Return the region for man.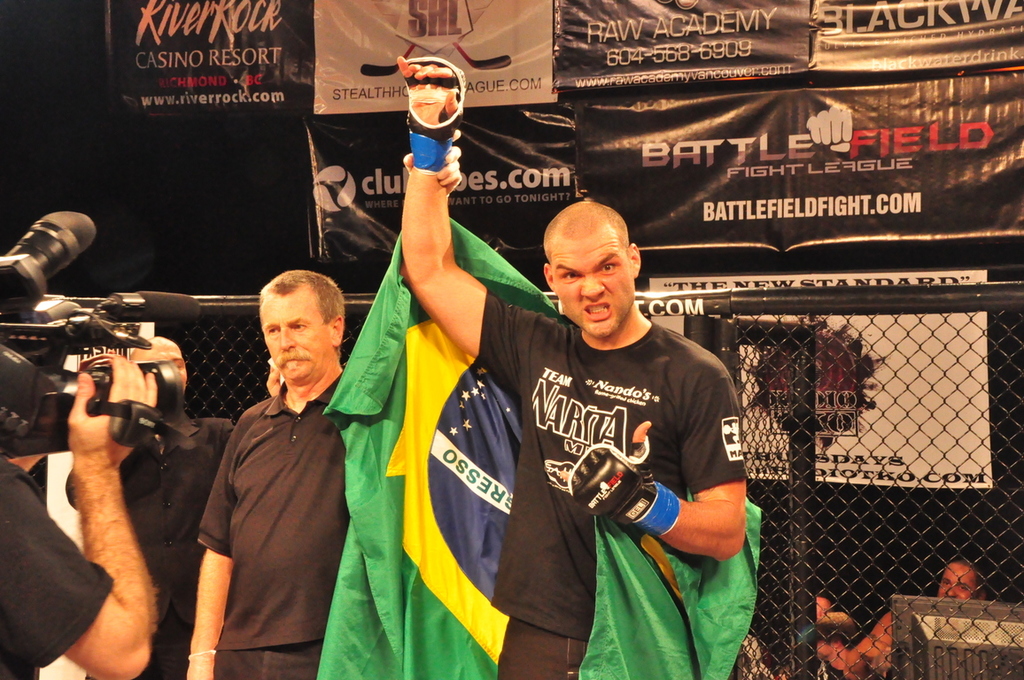
(x1=932, y1=557, x2=984, y2=613).
